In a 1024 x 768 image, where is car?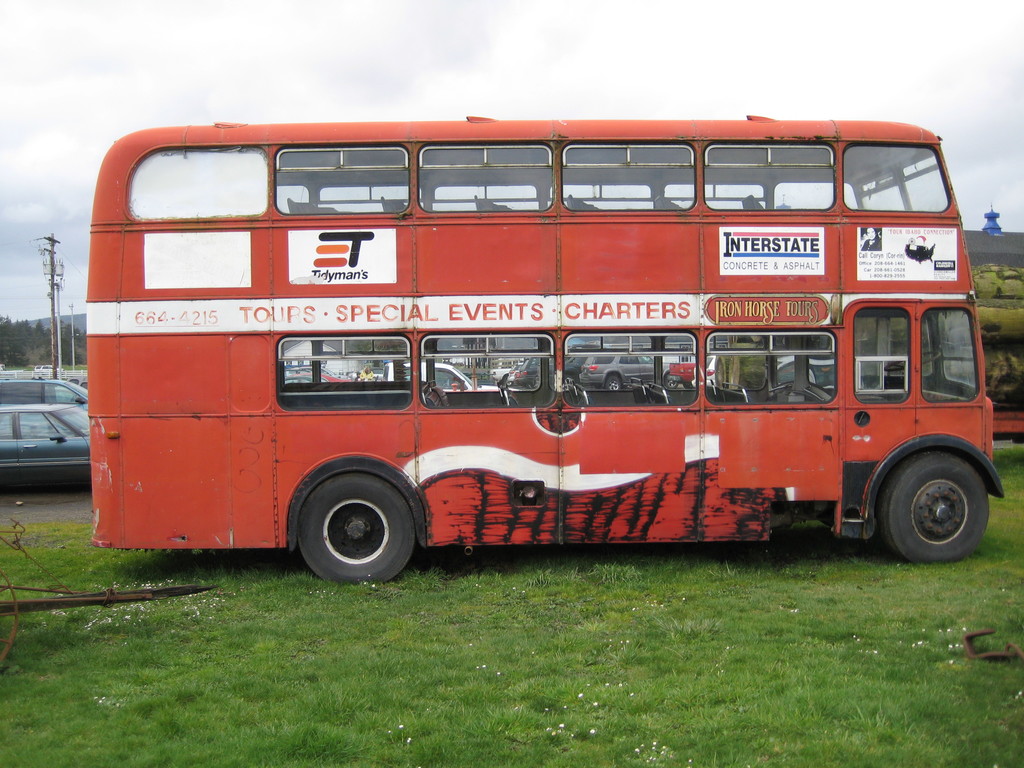
box=[0, 404, 91, 485].
